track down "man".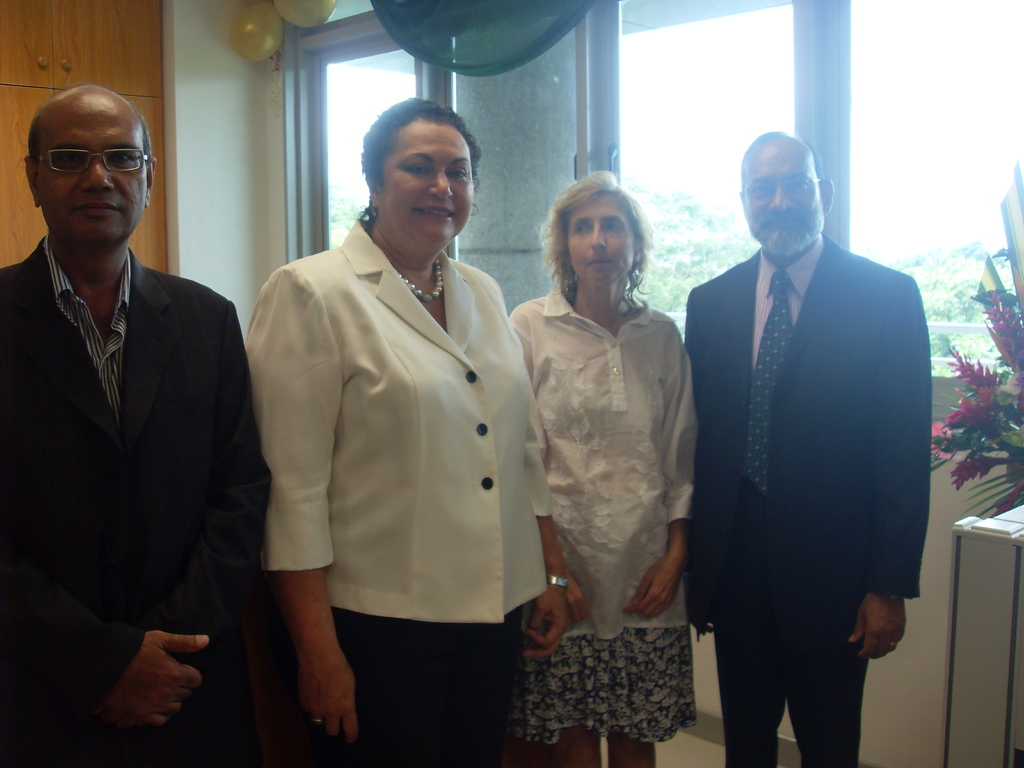
Tracked to detection(0, 83, 267, 767).
